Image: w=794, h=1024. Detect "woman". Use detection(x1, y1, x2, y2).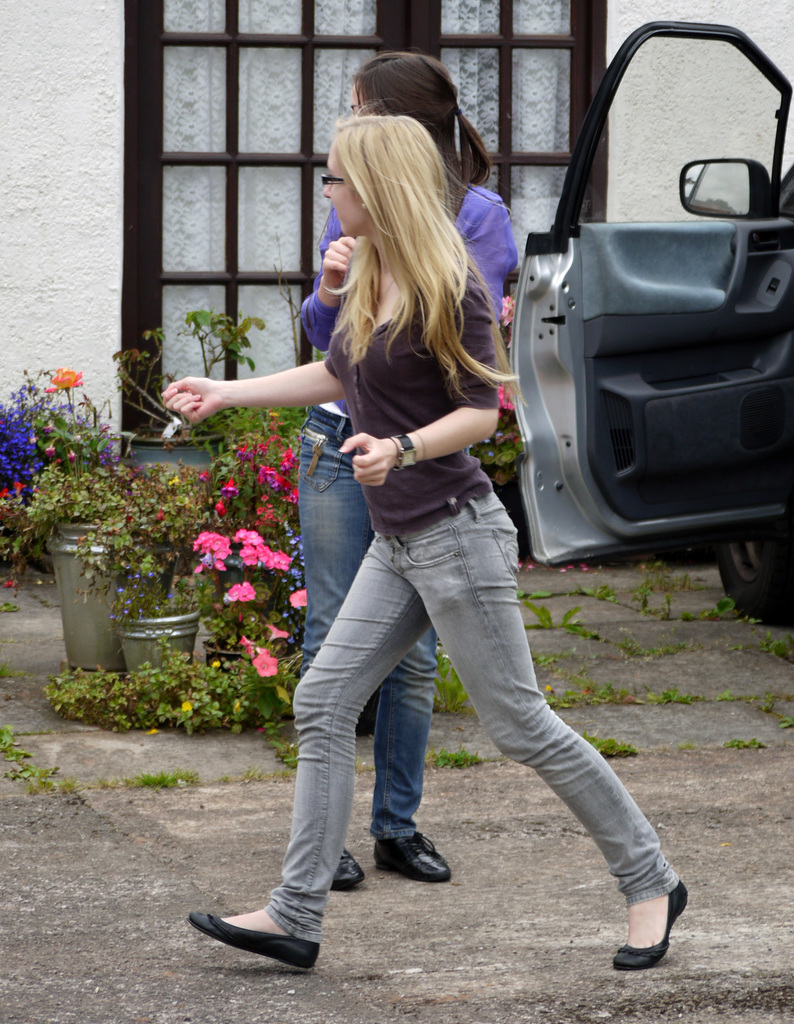
detection(158, 109, 693, 975).
